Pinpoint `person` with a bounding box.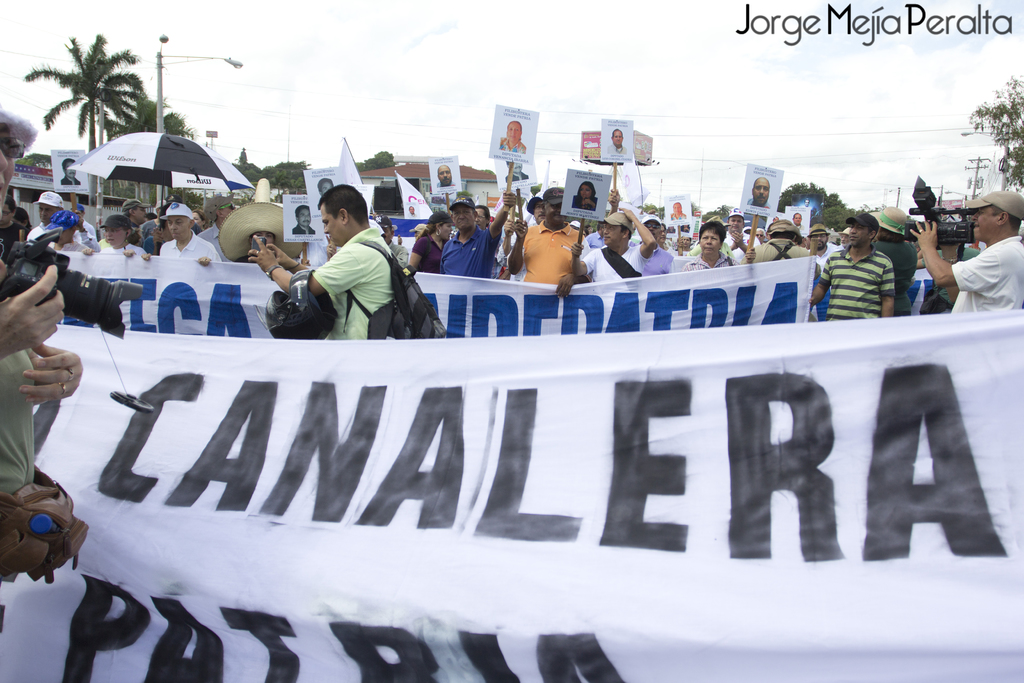
(x1=913, y1=192, x2=1021, y2=310).
